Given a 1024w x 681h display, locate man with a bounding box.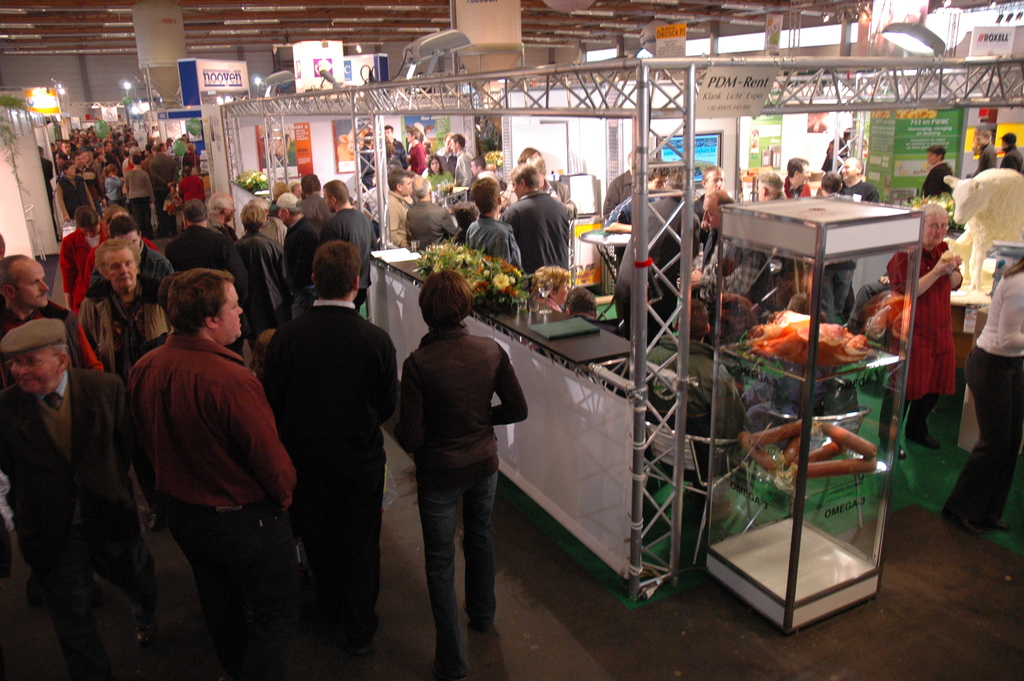
Located: l=673, t=181, r=771, b=306.
